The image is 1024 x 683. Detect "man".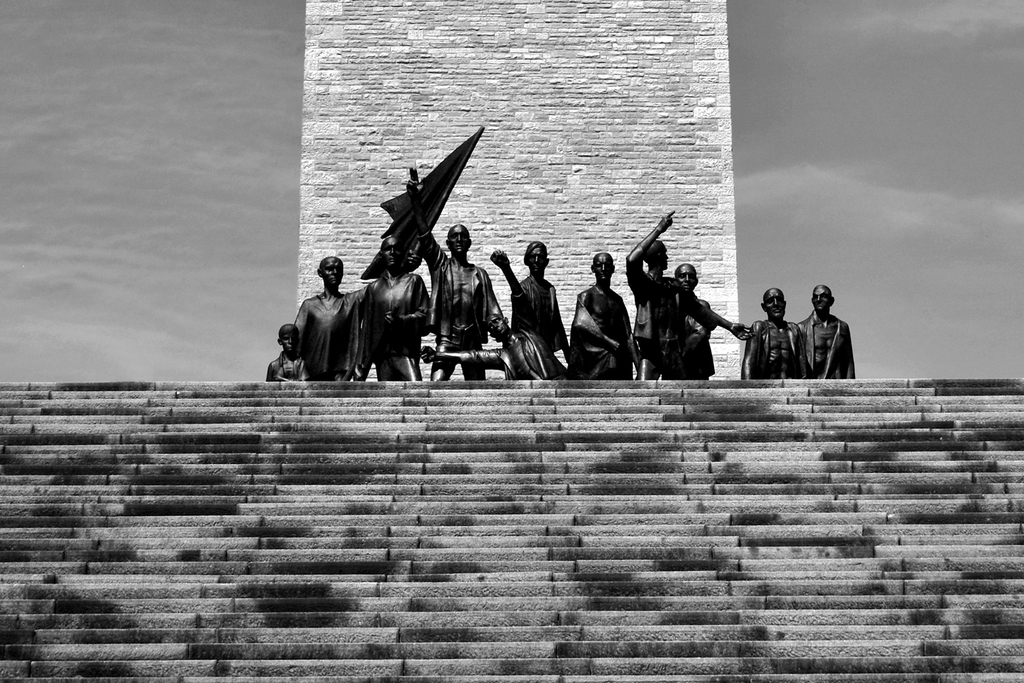
Detection: 362 235 435 379.
